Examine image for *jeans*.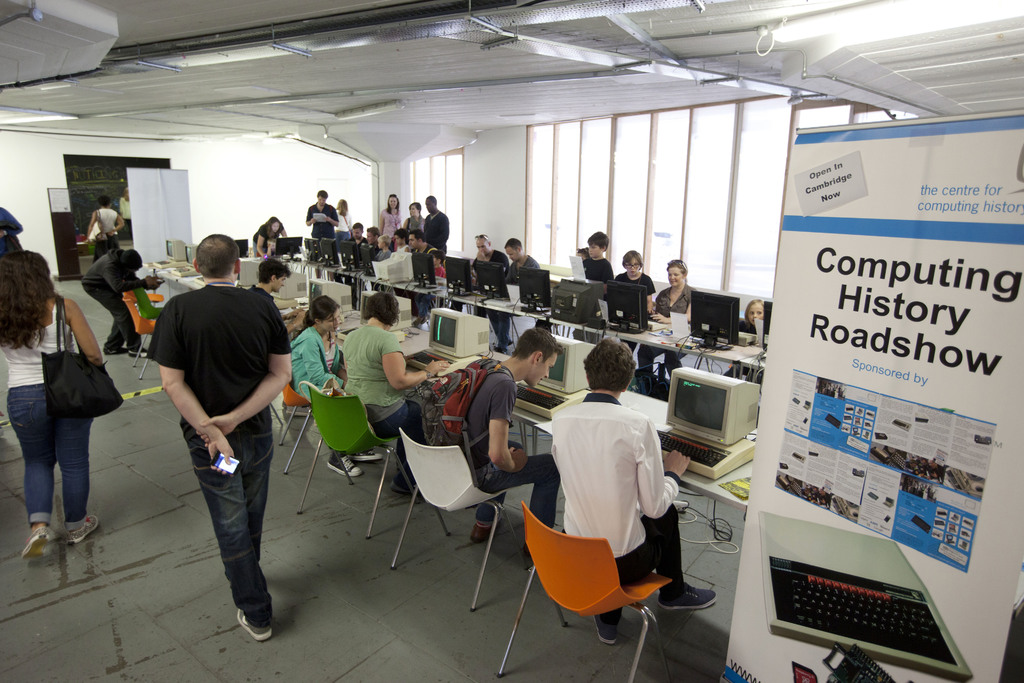
Examination result: 477, 455, 559, 527.
